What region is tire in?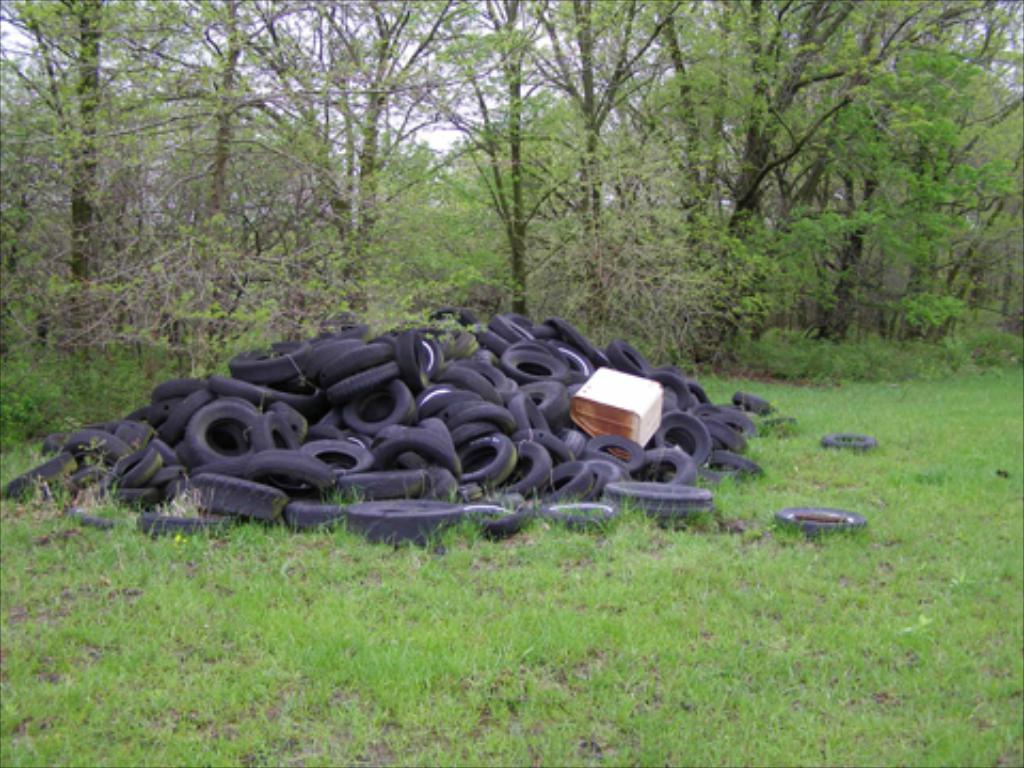
l=759, t=414, r=806, b=433.
